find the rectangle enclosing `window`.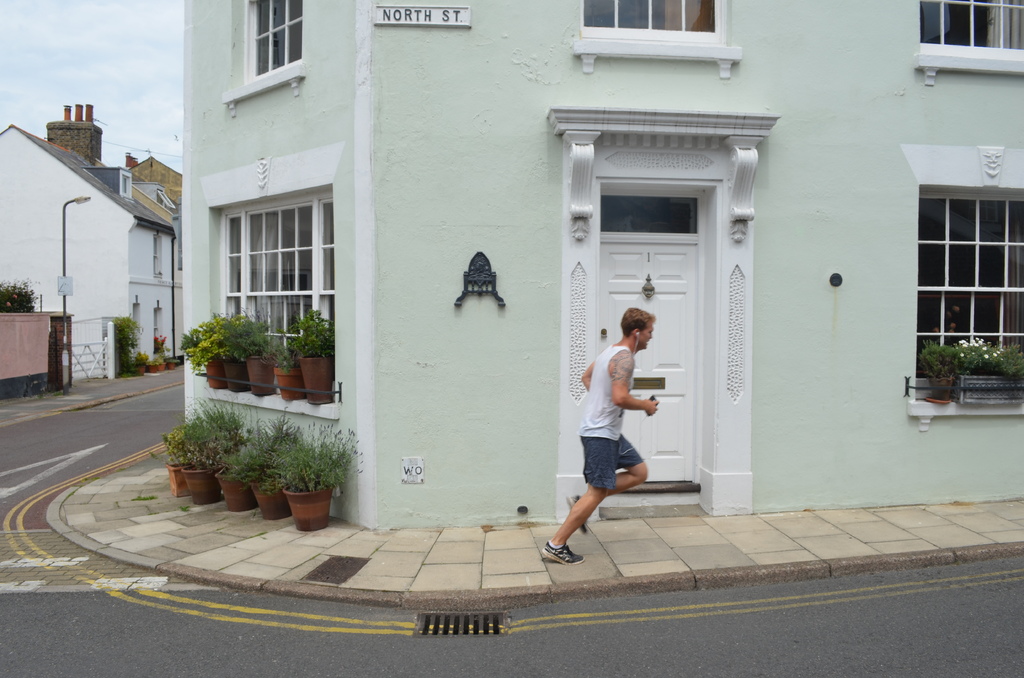
[x1=918, y1=0, x2=1023, y2=50].
